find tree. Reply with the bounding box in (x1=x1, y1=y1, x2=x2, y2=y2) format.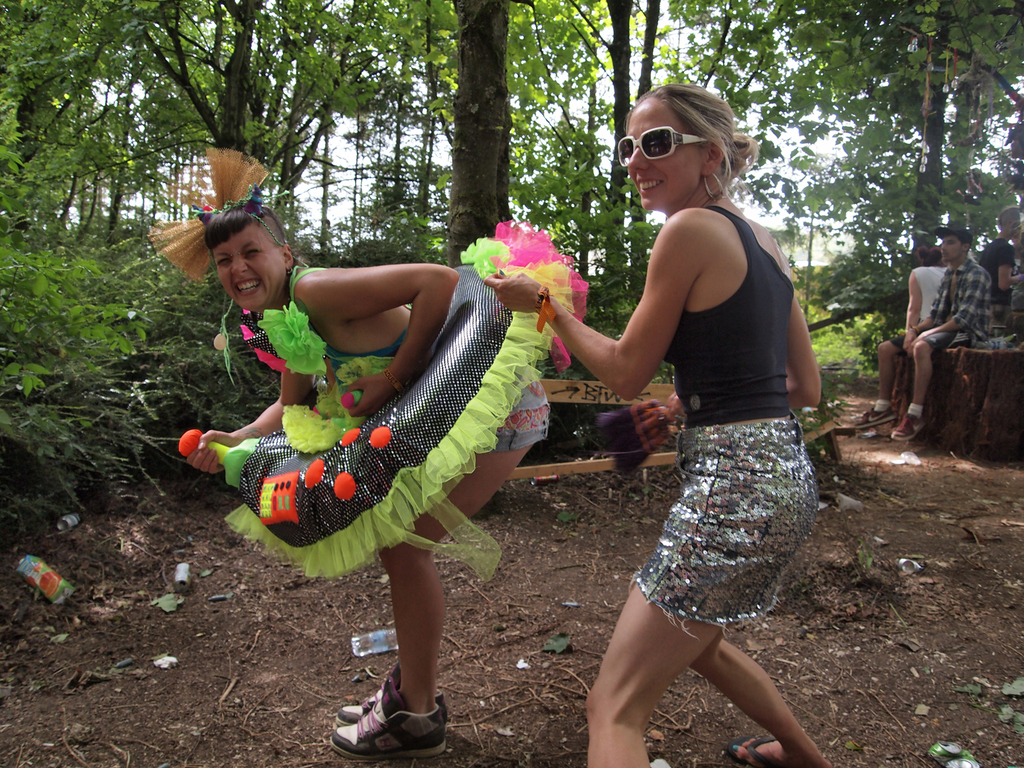
(x1=413, y1=0, x2=515, y2=295).
